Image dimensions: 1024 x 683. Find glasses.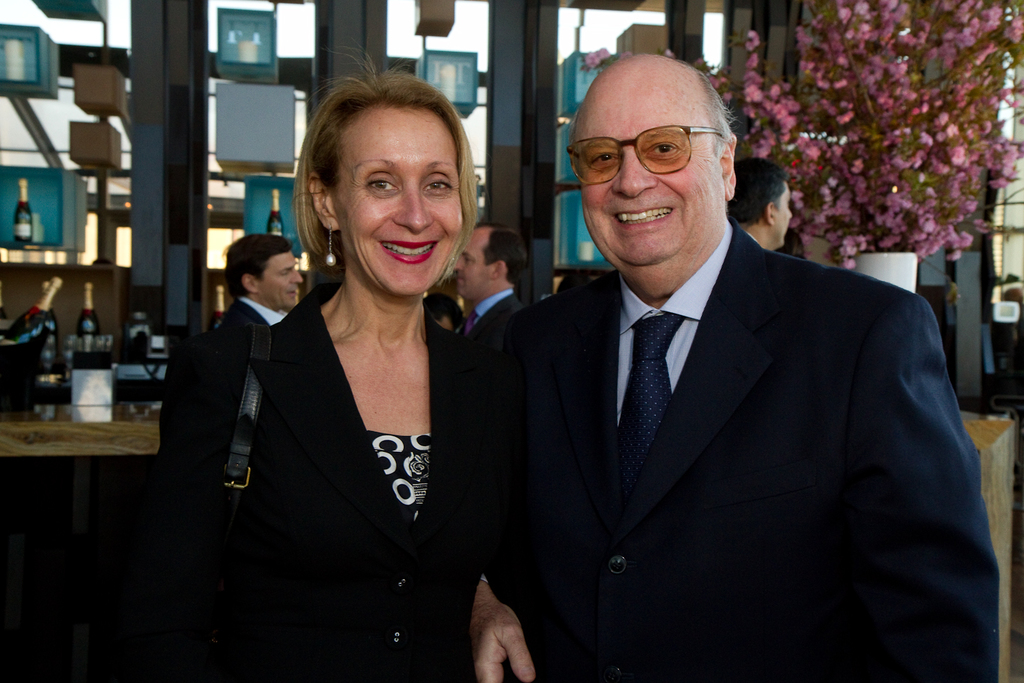
(x1=570, y1=118, x2=727, y2=171).
